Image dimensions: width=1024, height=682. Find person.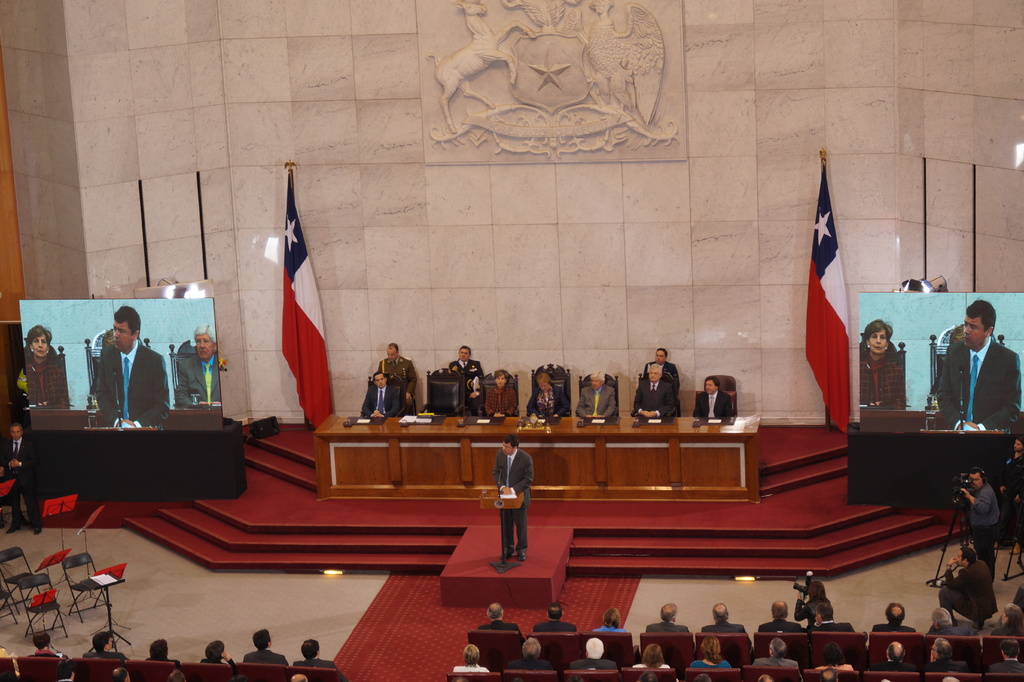
l=689, t=634, r=737, b=670.
